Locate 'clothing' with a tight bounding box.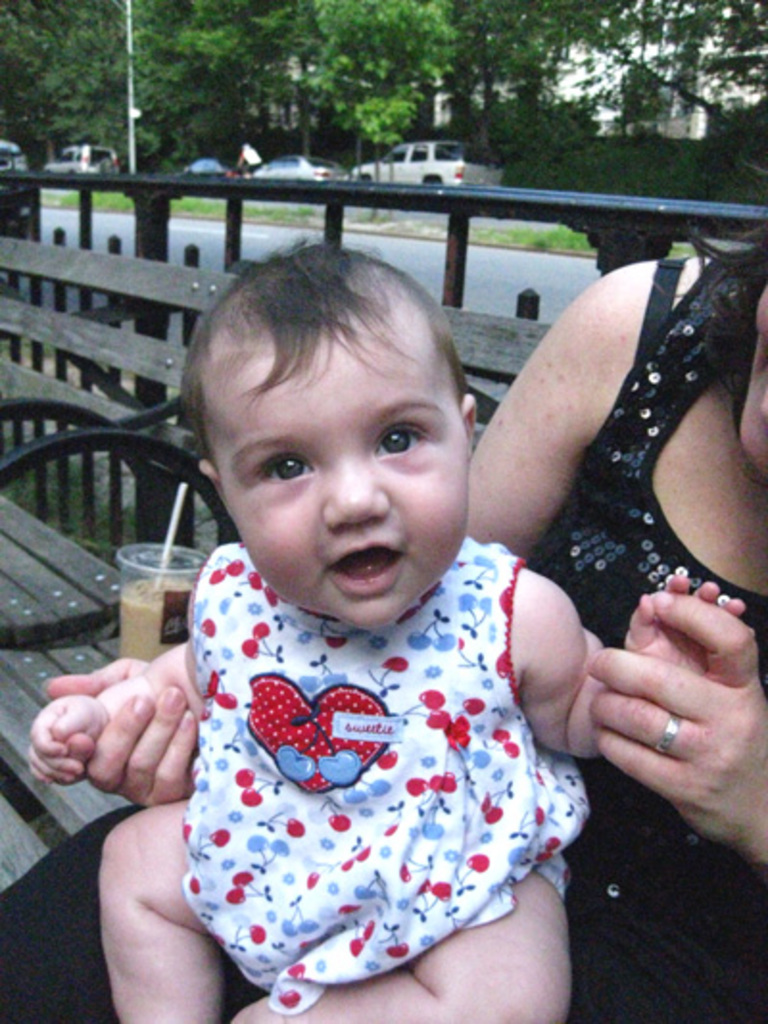
bbox=(0, 263, 766, 1022).
